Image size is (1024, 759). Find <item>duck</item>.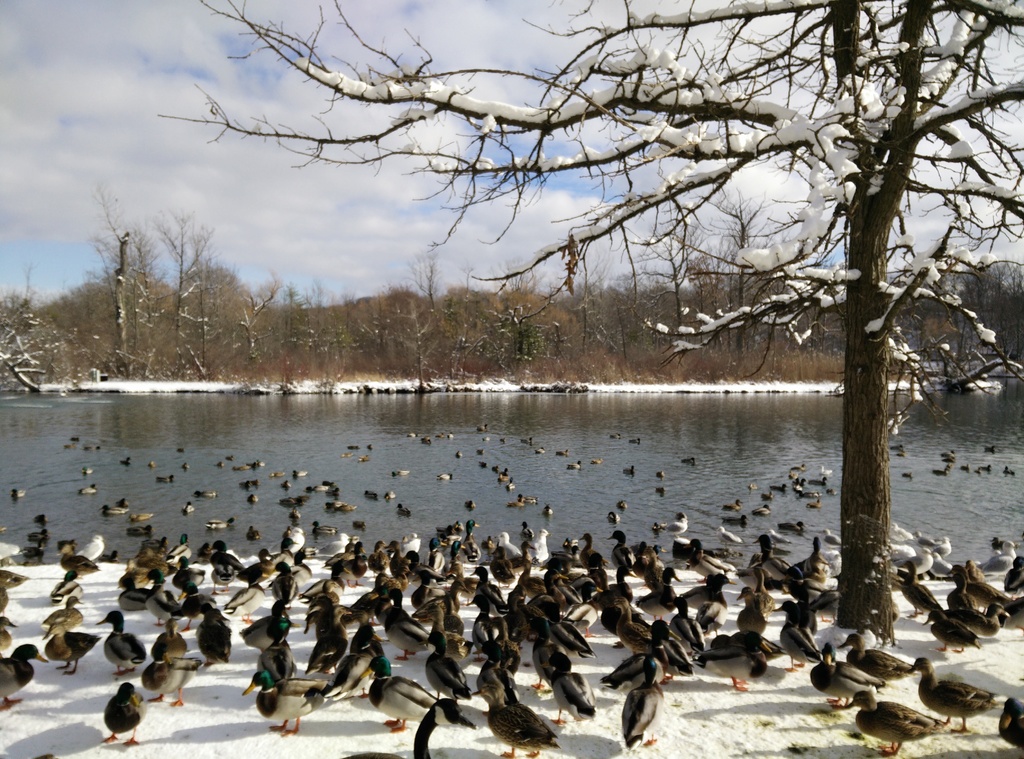
region(453, 521, 481, 573).
